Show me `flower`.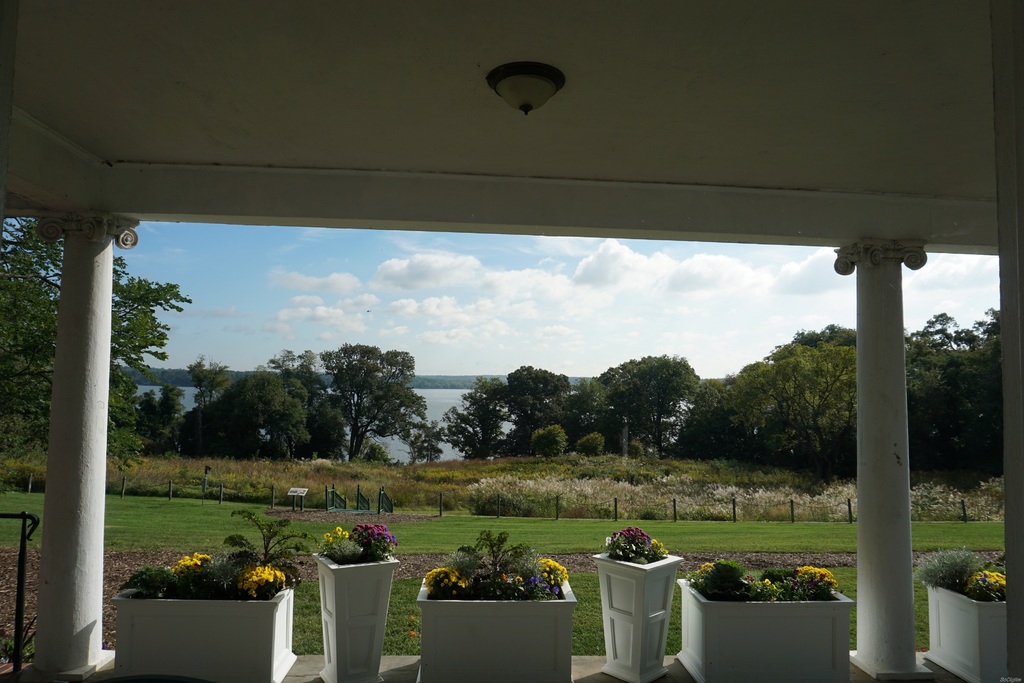
`flower` is here: {"x1": 515, "y1": 572, "x2": 523, "y2": 581}.
